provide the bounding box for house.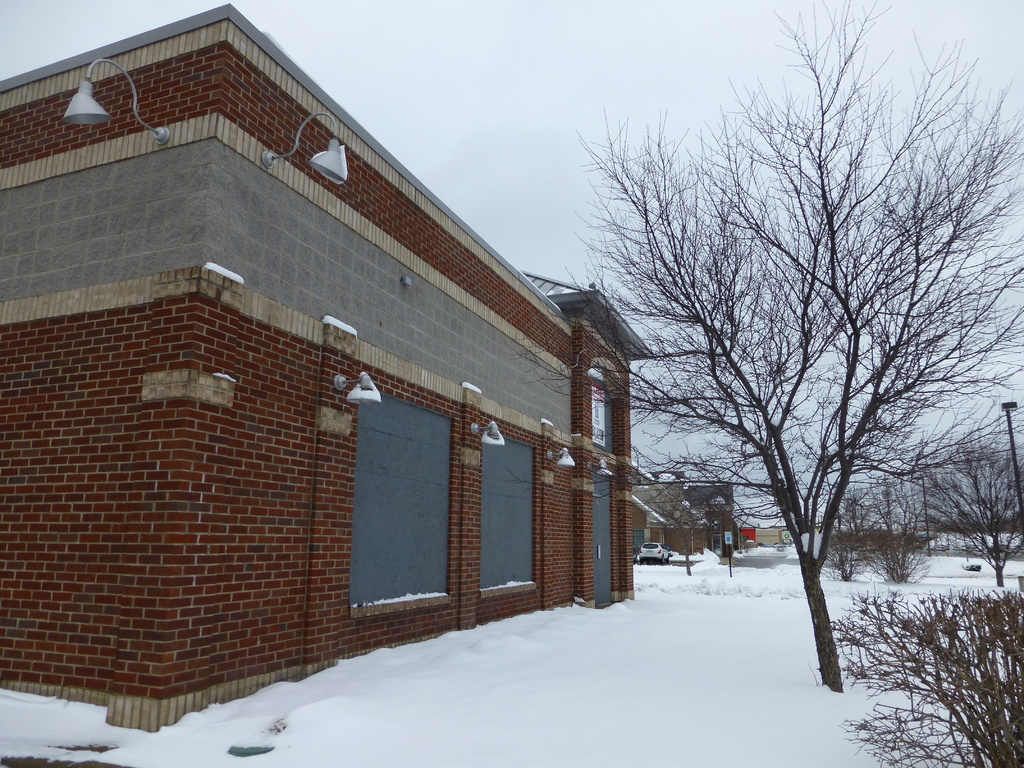
(637,471,679,554).
